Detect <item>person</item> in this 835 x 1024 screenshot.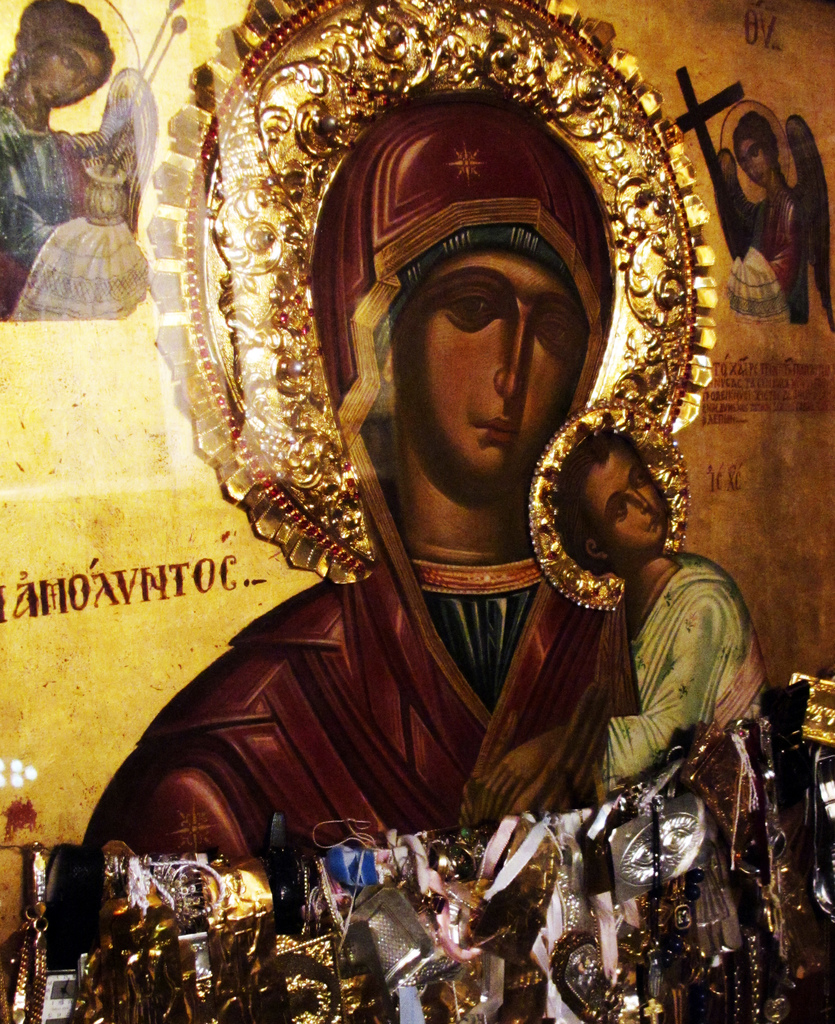
Detection: region(74, 47, 603, 877).
